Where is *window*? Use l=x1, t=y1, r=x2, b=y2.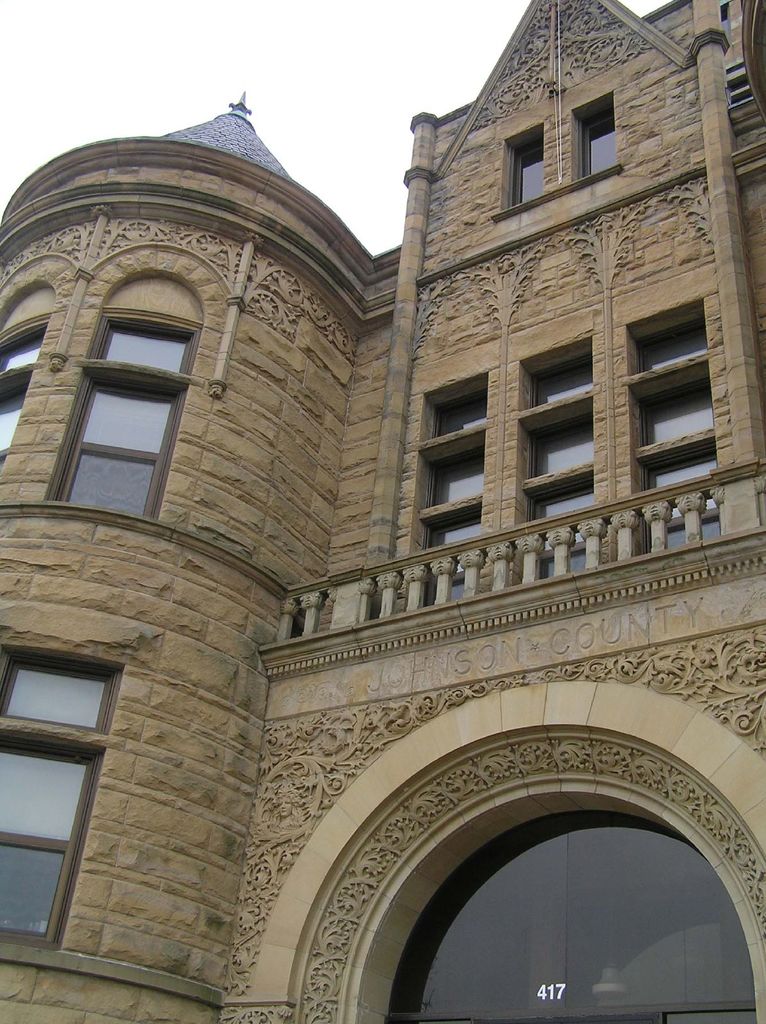
l=637, t=314, r=725, b=522.
